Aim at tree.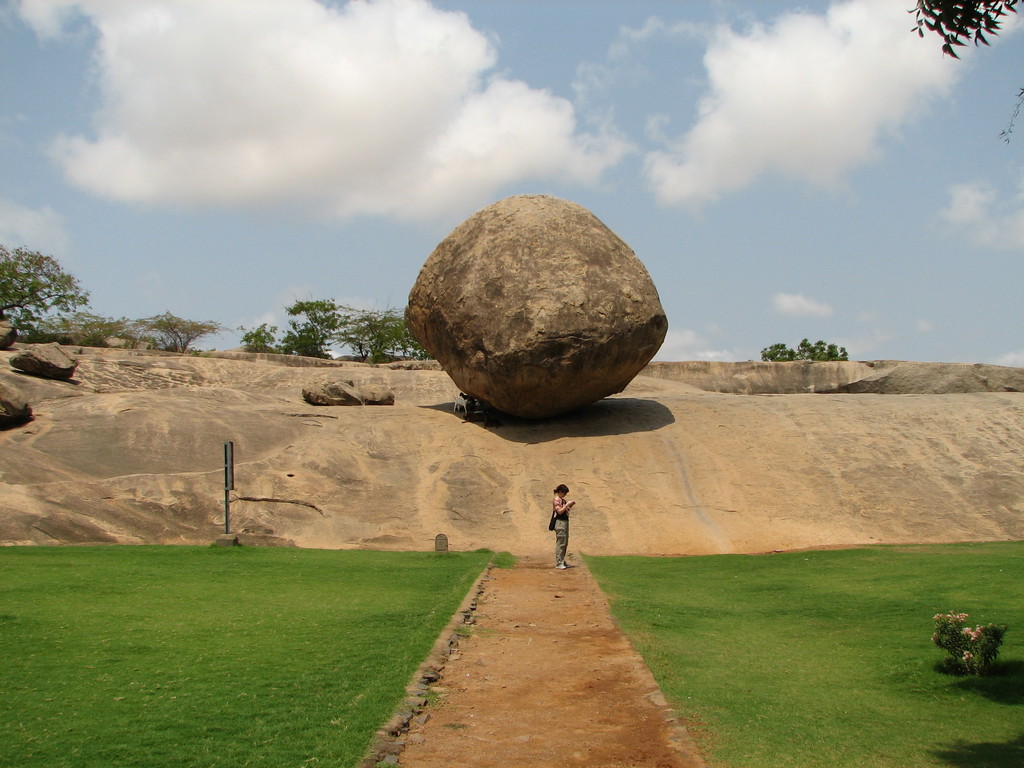
Aimed at (x1=41, y1=308, x2=144, y2=342).
